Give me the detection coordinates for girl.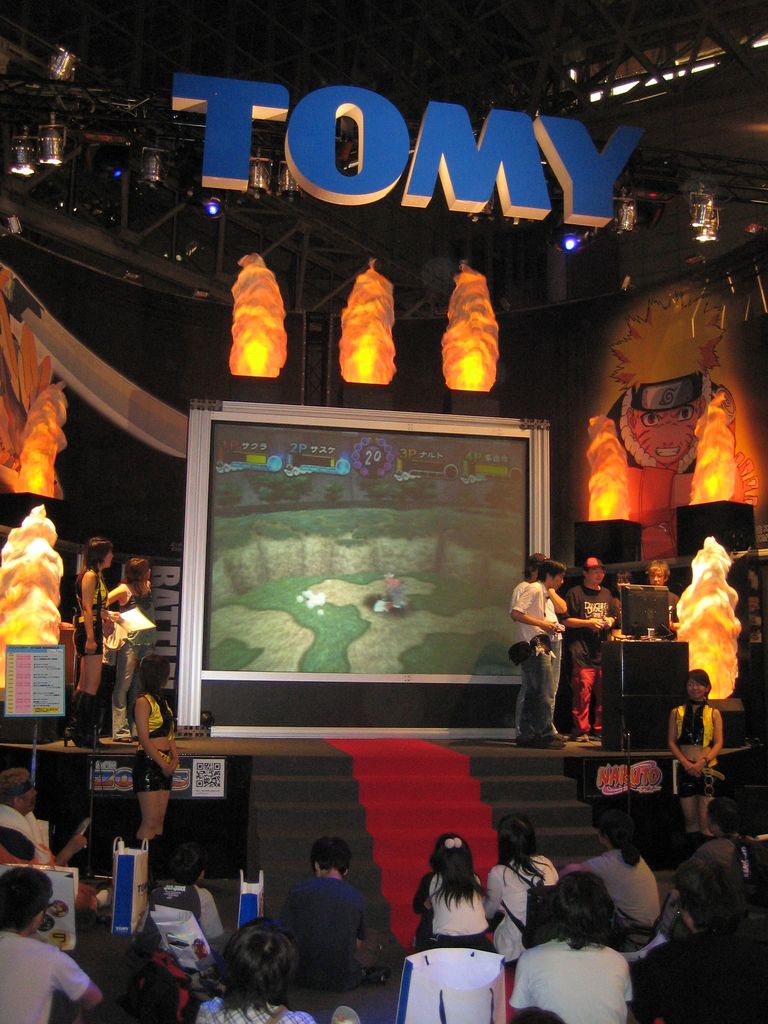
region(124, 659, 179, 877).
